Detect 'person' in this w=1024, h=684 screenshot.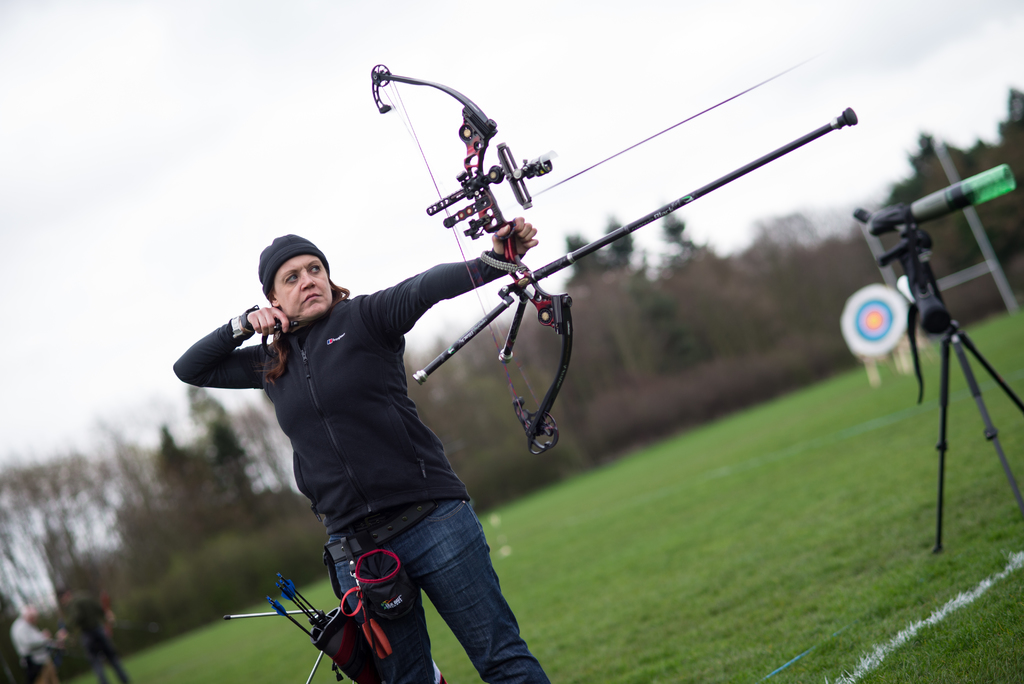
Detection: [left=173, top=228, right=548, bottom=683].
